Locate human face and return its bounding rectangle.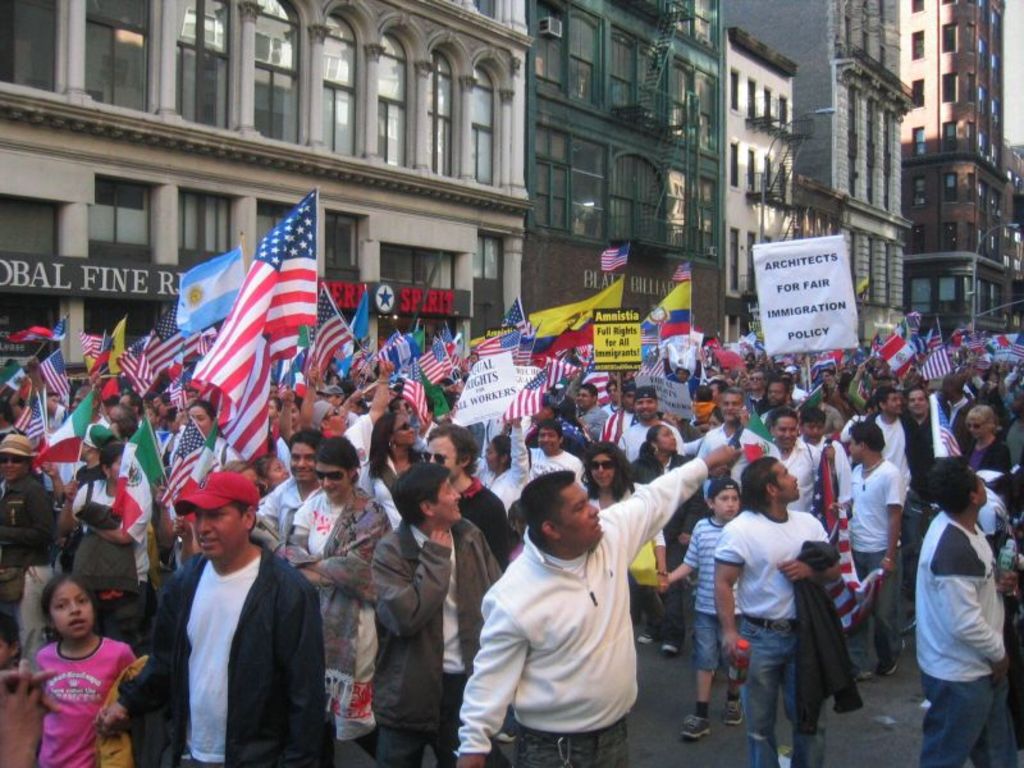
Rect(713, 490, 739, 524).
